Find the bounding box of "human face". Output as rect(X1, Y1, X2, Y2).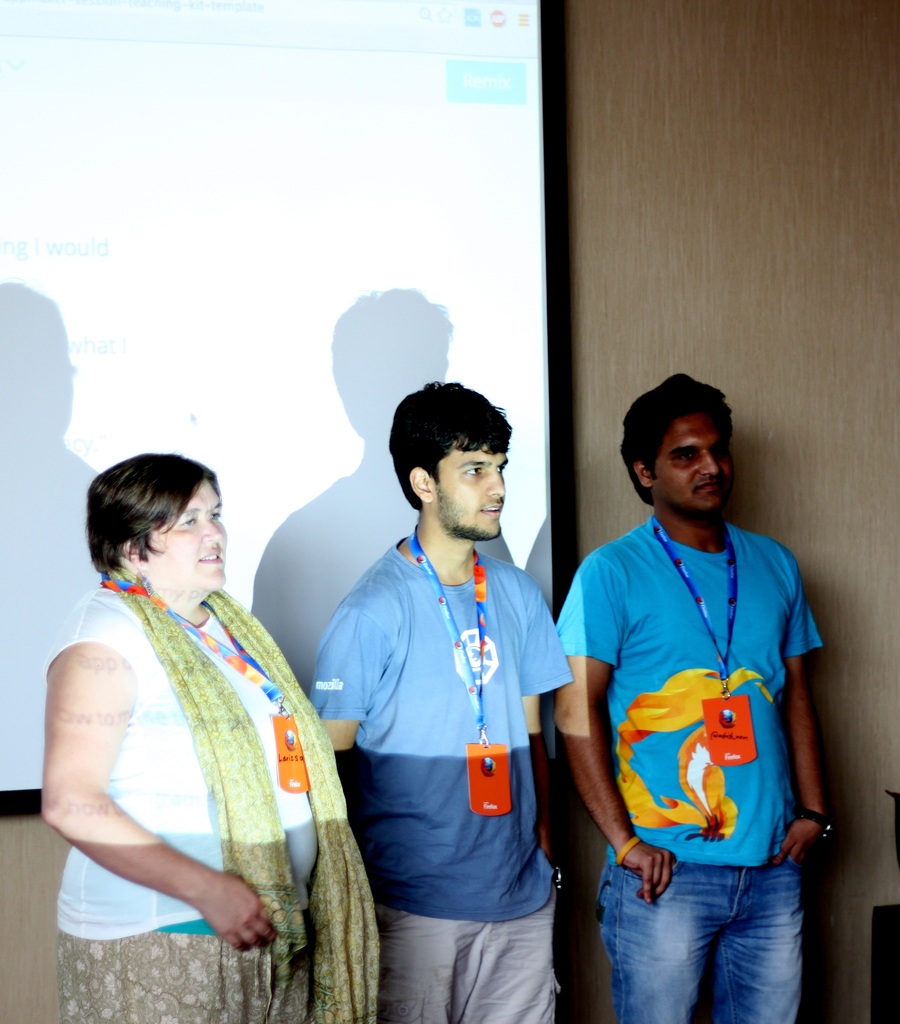
rect(431, 445, 508, 540).
